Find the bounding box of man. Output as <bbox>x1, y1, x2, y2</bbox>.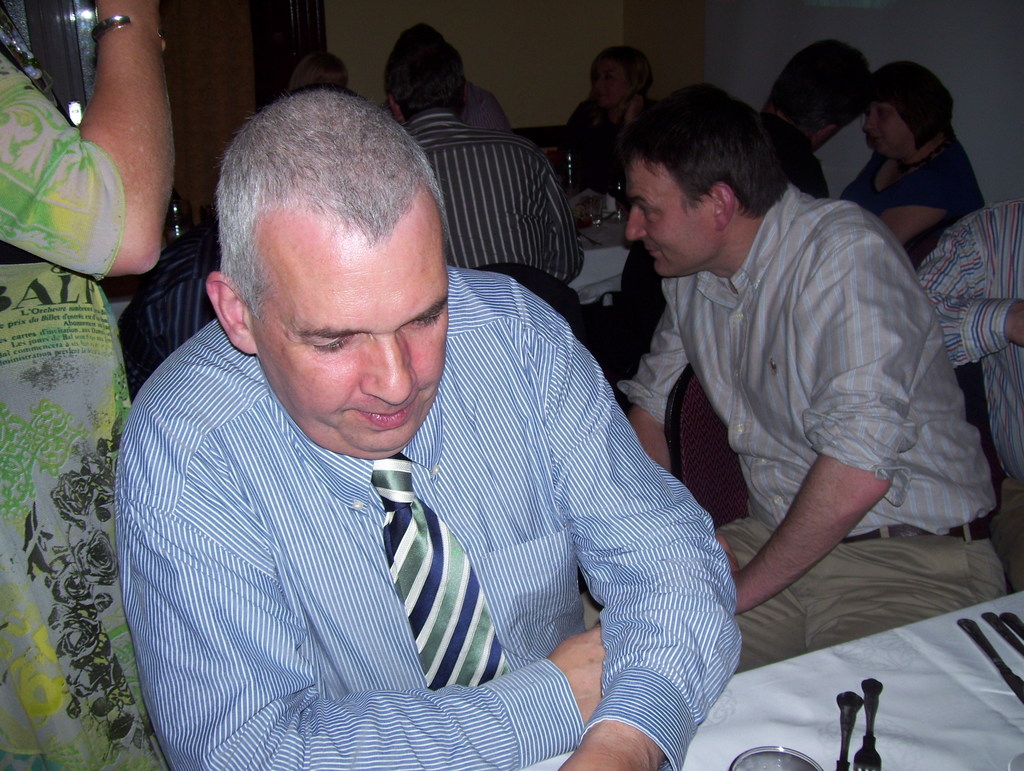
<bbox>915, 188, 1023, 502</bbox>.
